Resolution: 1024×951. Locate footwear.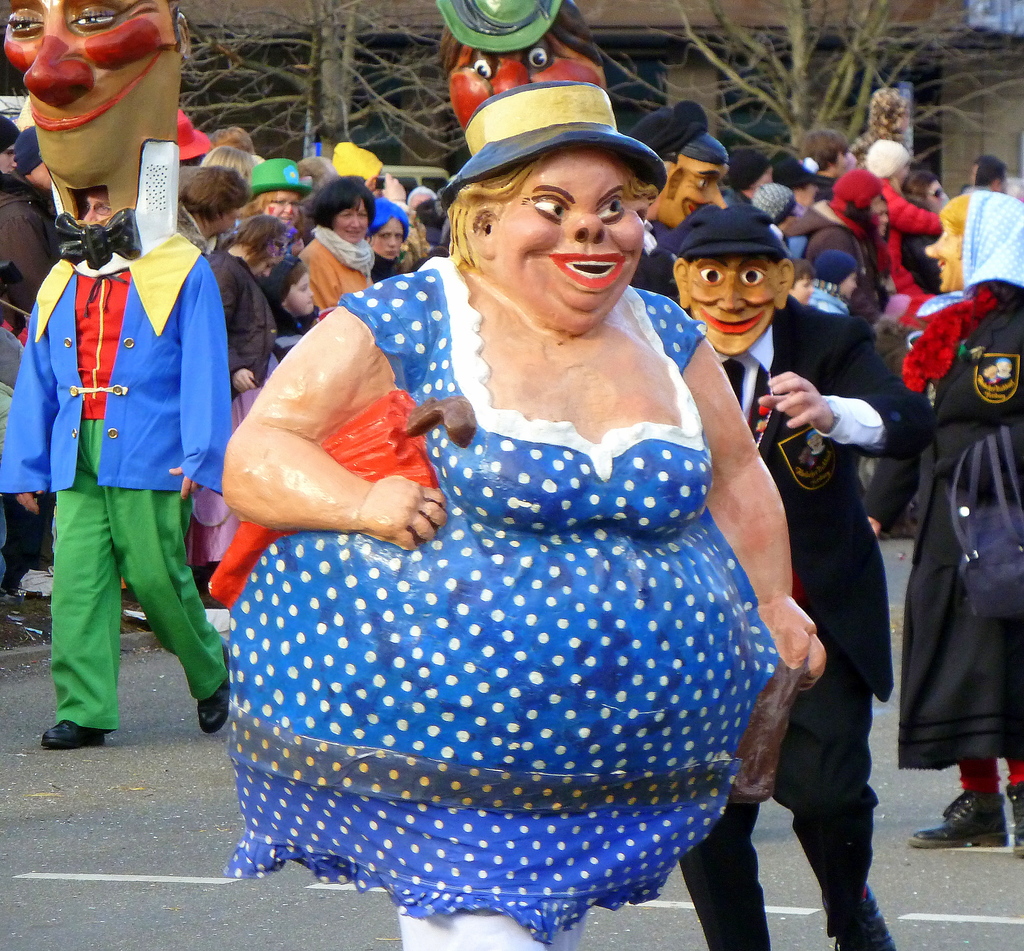
(196, 648, 231, 733).
